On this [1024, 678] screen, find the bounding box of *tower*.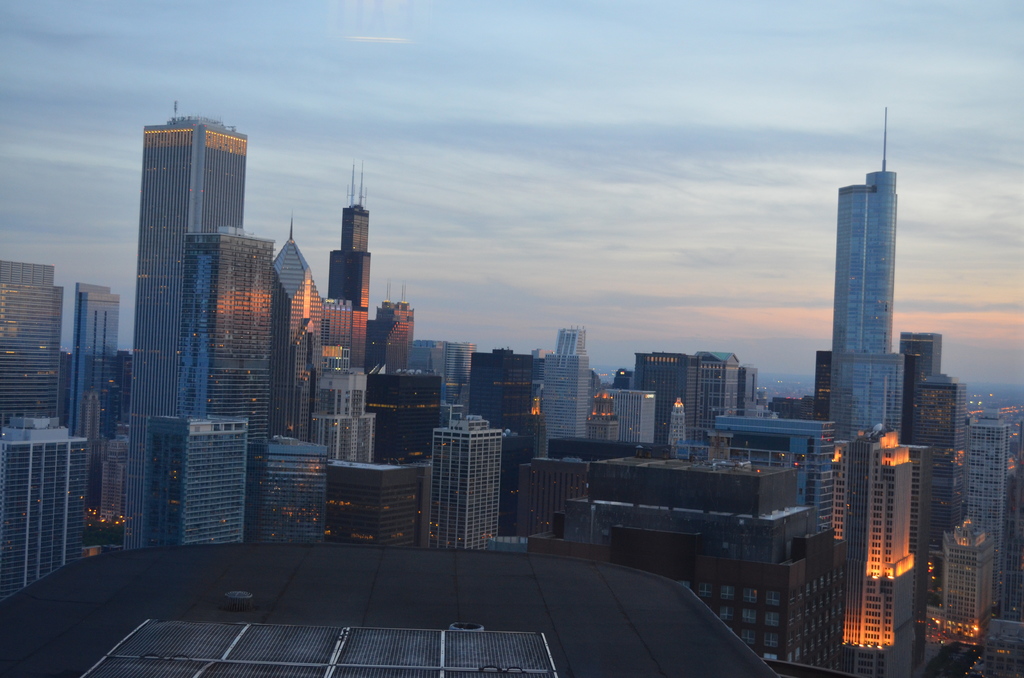
Bounding box: locate(630, 351, 697, 449).
